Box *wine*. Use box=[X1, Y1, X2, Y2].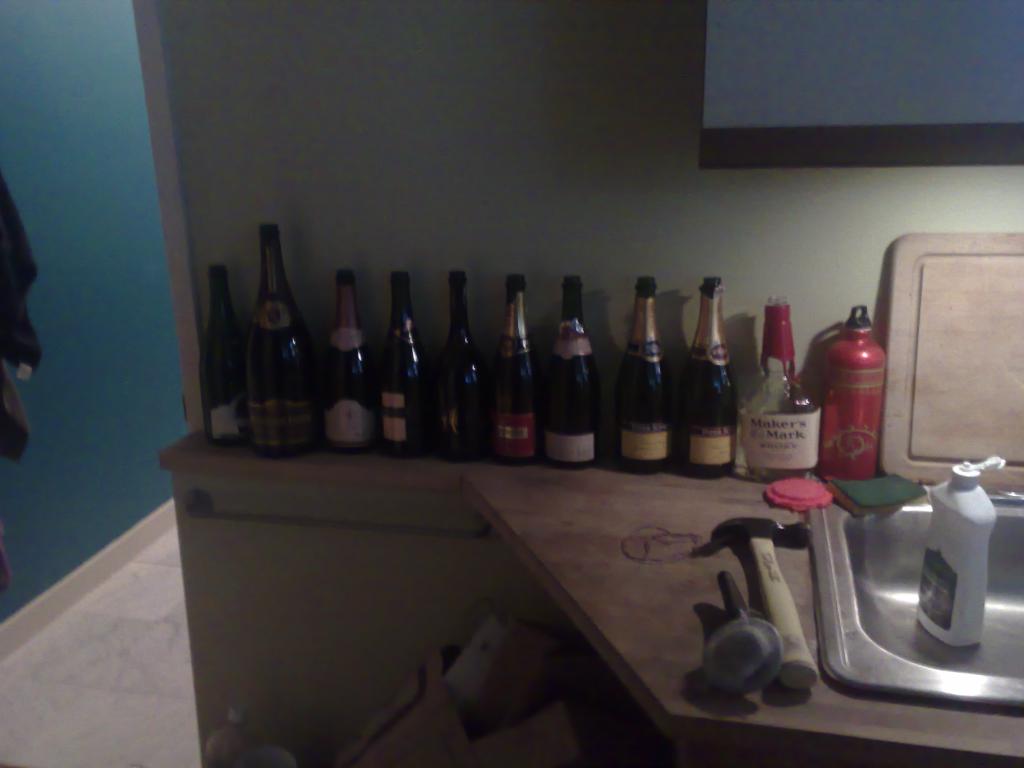
box=[676, 271, 737, 481].
